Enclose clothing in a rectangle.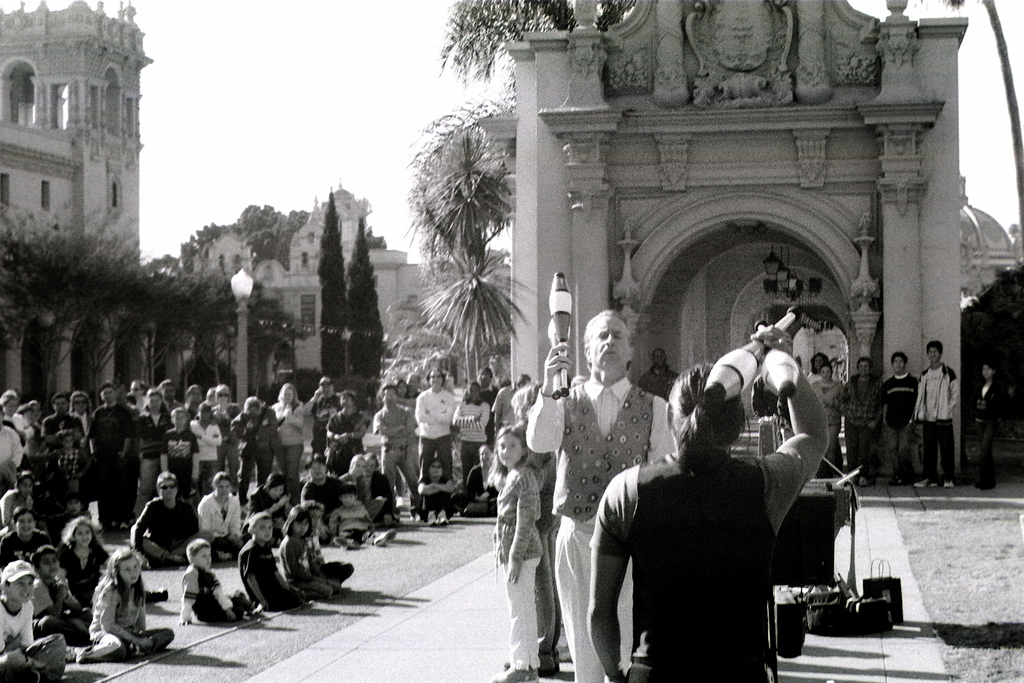
(x1=909, y1=353, x2=957, y2=475).
